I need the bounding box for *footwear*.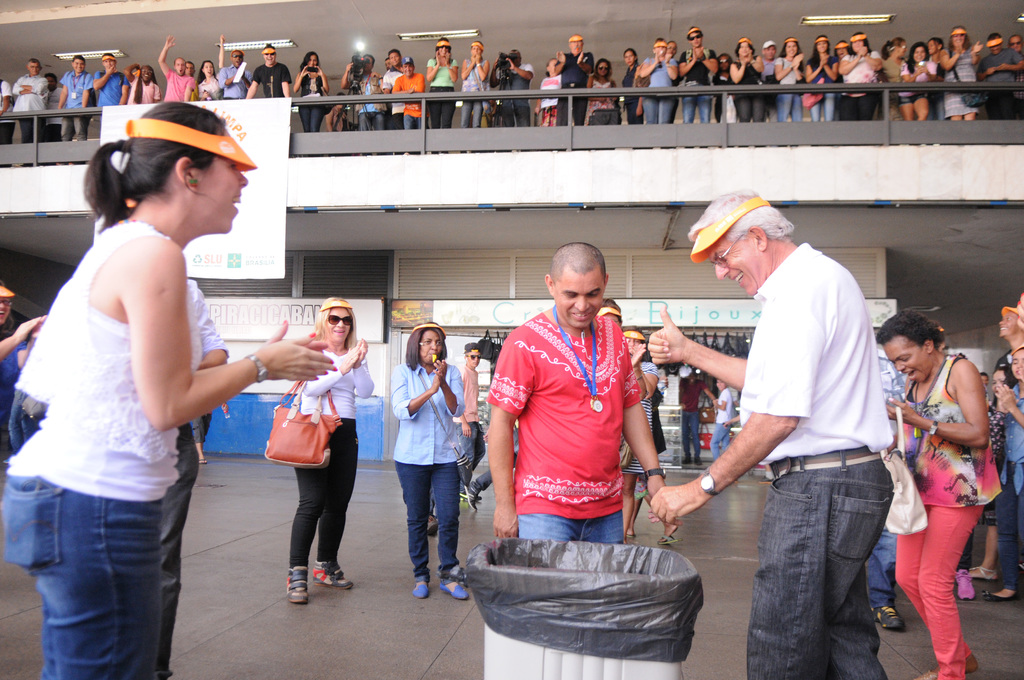
Here it is: bbox=[284, 565, 308, 604].
